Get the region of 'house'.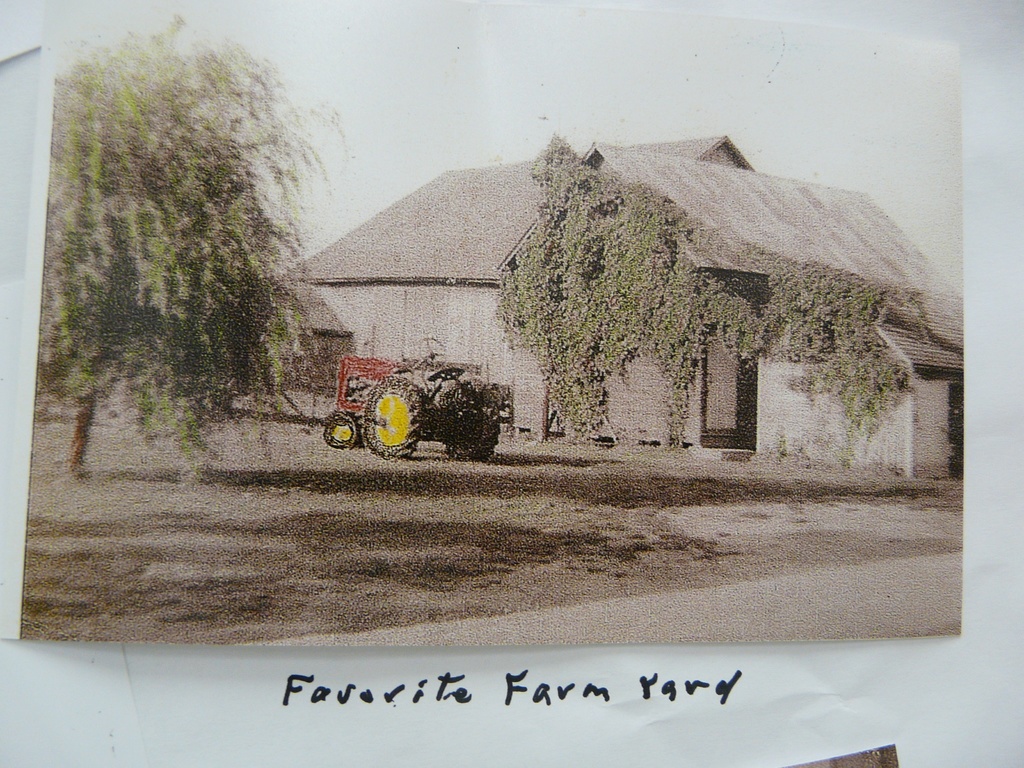
rect(266, 131, 964, 481).
